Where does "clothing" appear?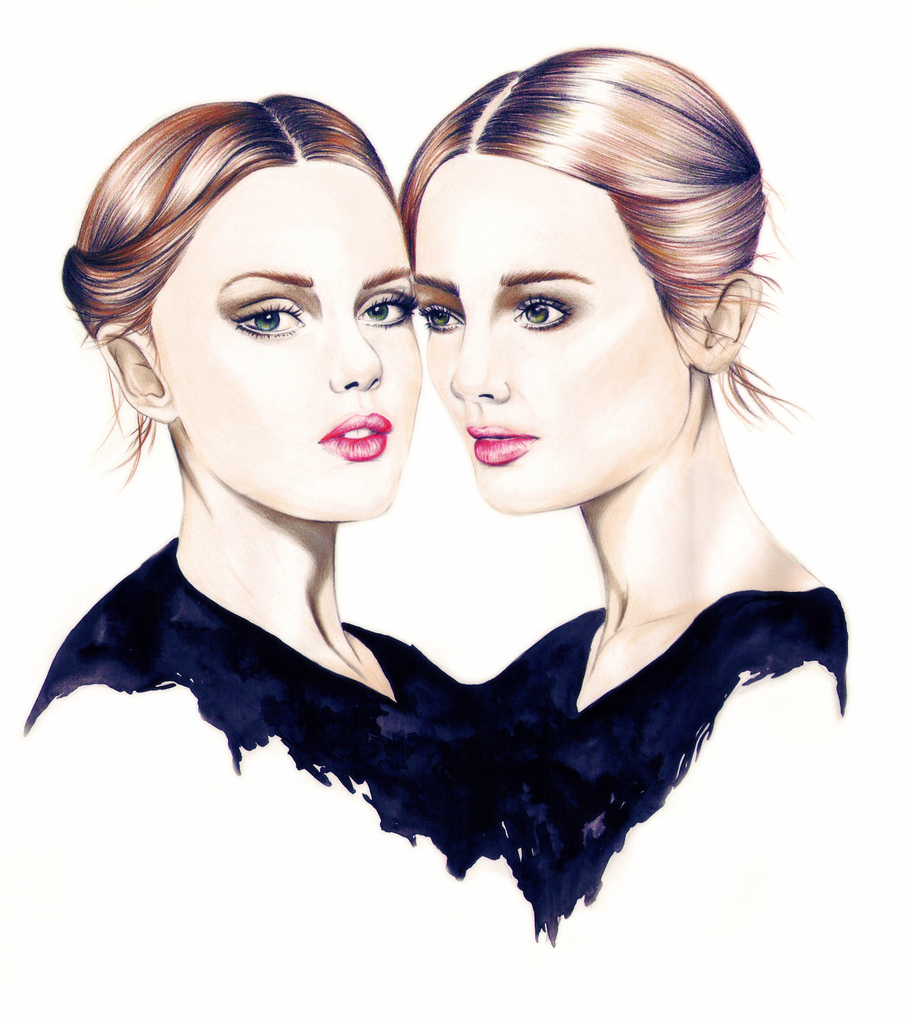
Appears at region(20, 531, 548, 934).
